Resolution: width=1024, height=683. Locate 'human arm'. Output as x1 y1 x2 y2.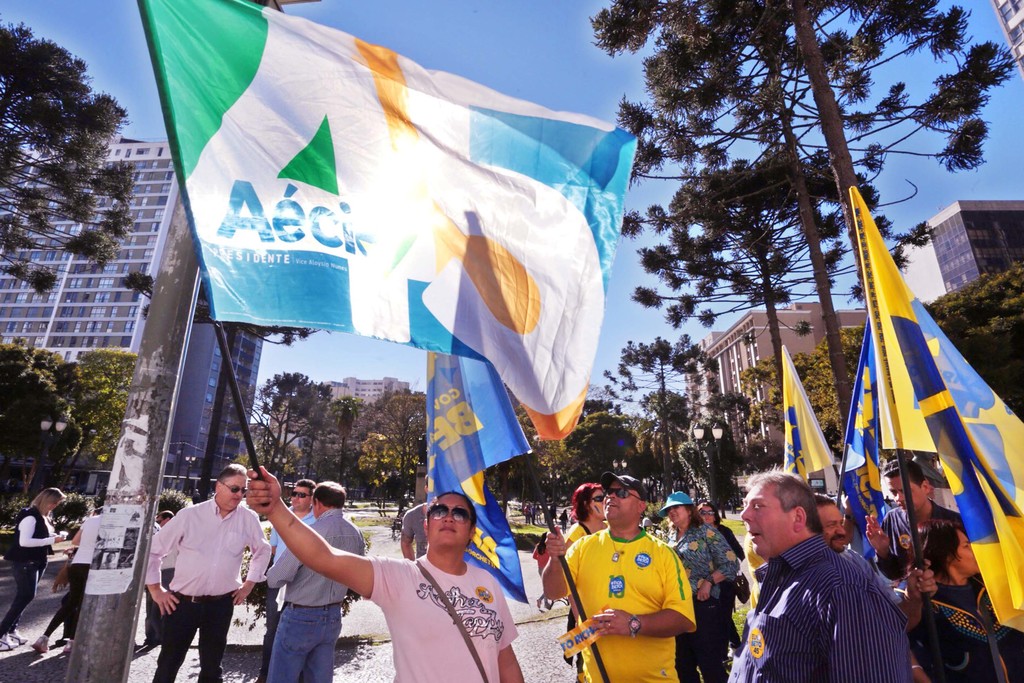
834 575 908 682.
